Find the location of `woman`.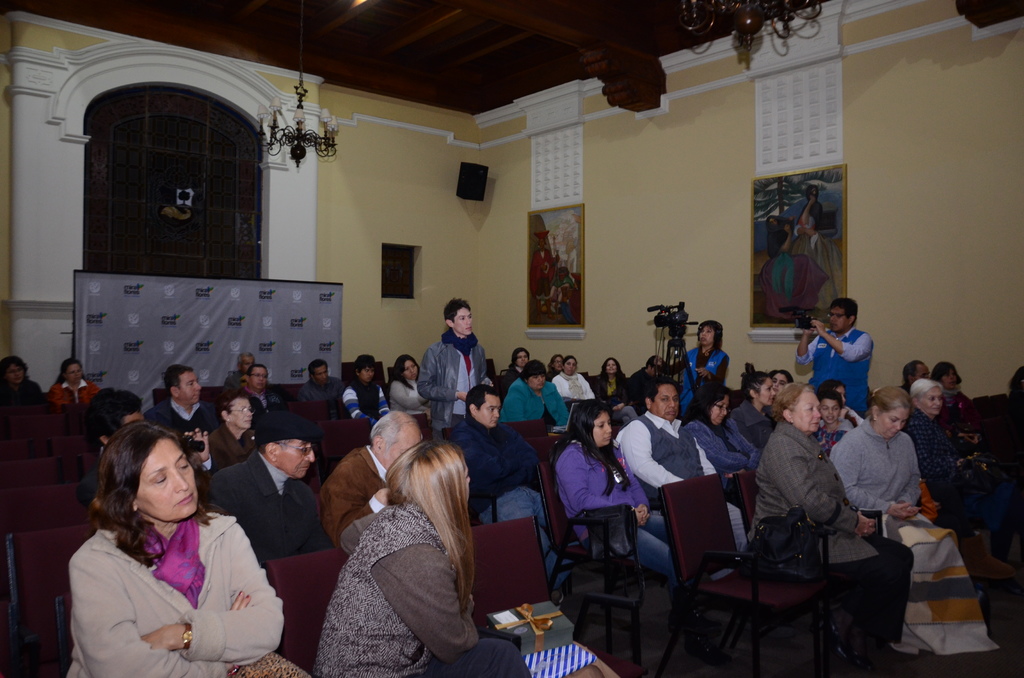
Location: (x1=551, y1=353, x2=592, y2=397).
